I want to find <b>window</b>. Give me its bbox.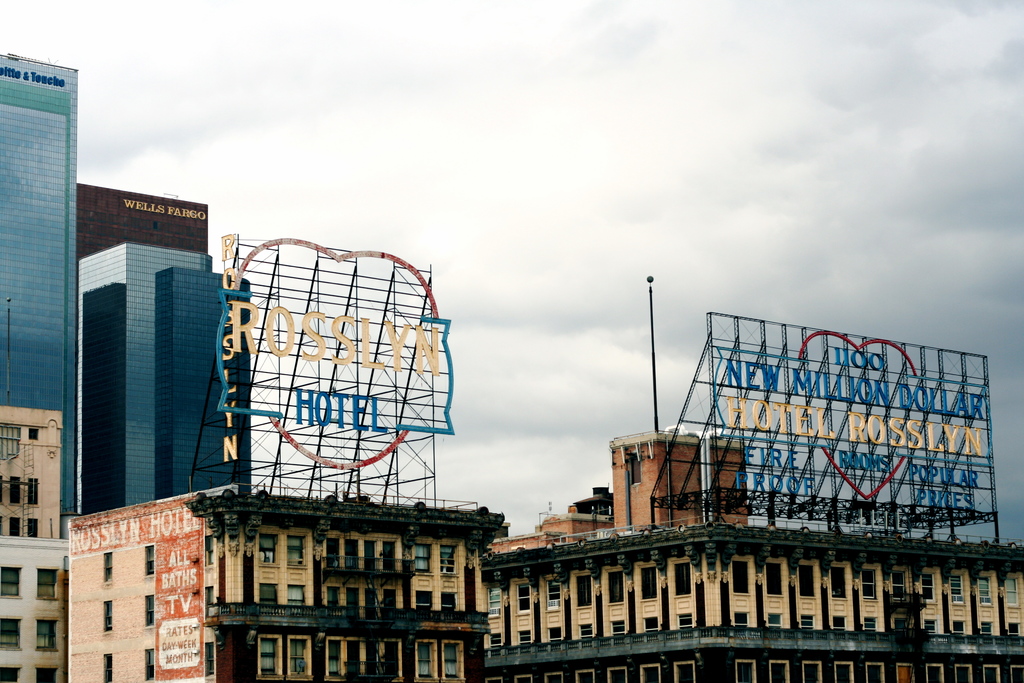
detection(639, 571, 662, 597).
